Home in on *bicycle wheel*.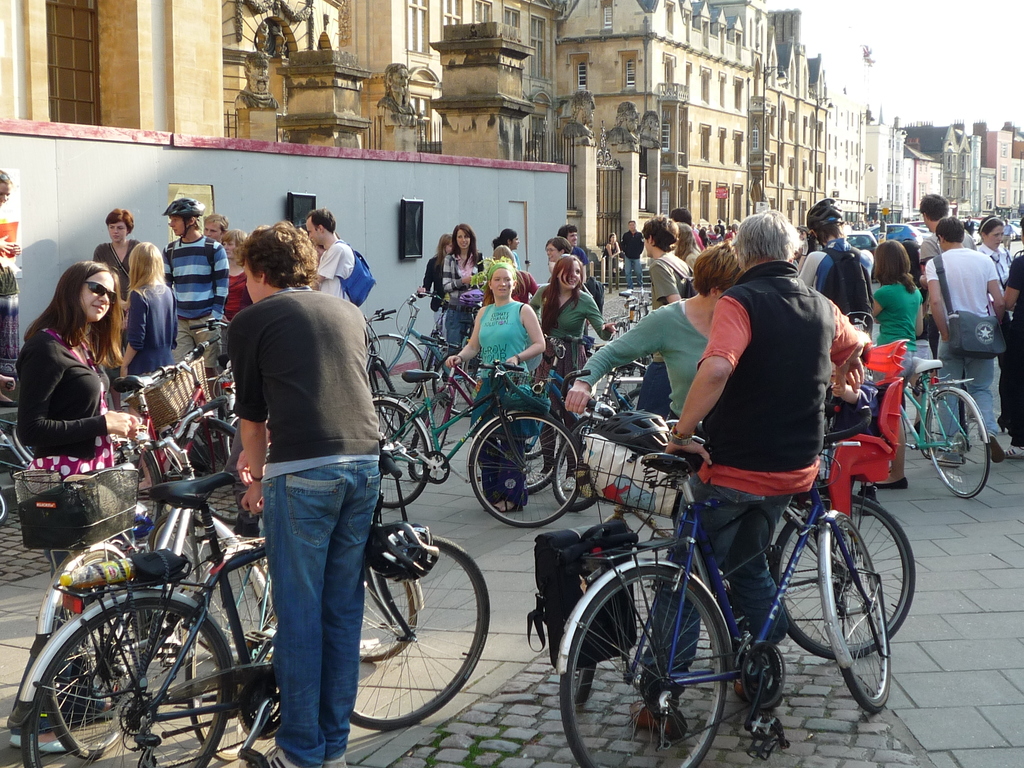
Homed in at locate(557, 560, 730, 767).
